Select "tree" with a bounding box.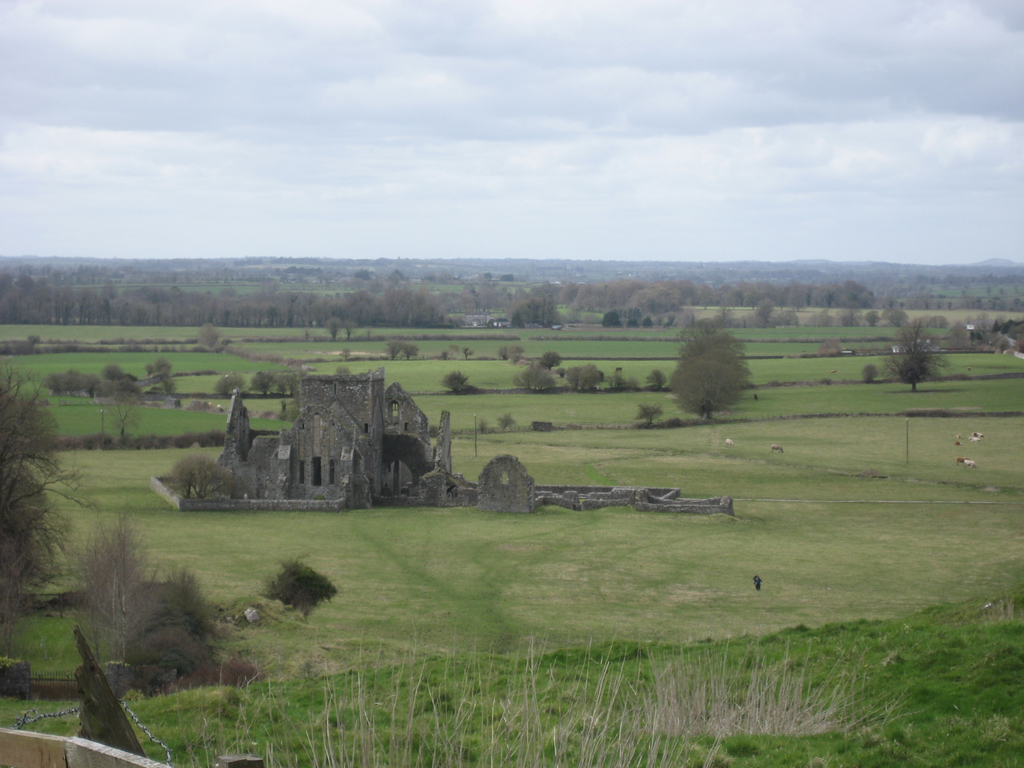
box(676, 284, 703, 315).
